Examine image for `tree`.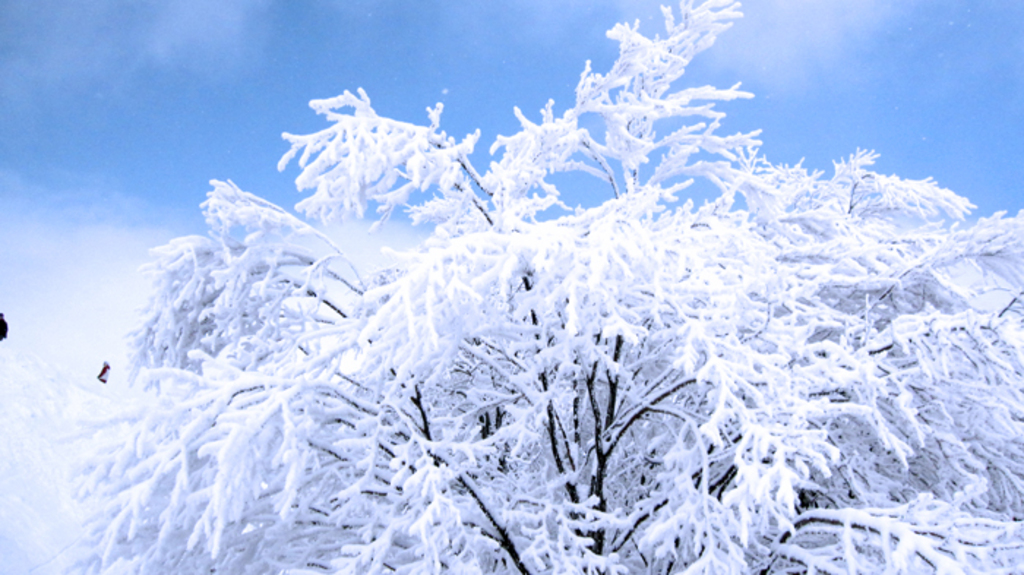
Examination result: left=124, top=47, right=992, bottom=544.
